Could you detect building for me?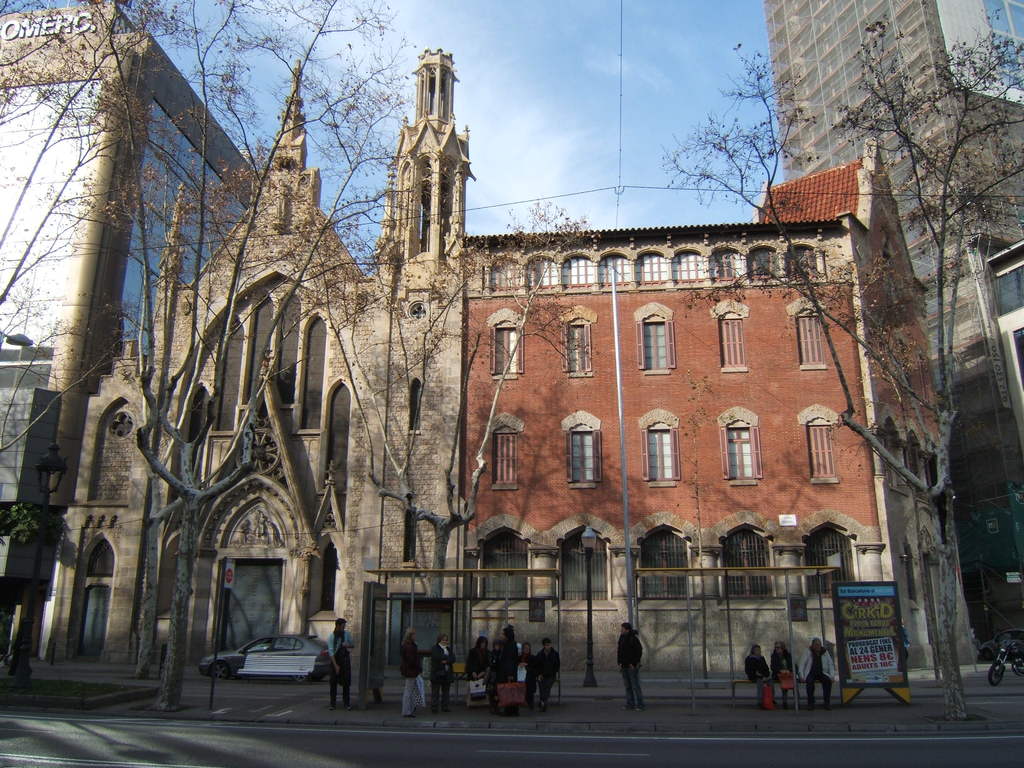
Detection result: locate(41, 49, 979, 678).
